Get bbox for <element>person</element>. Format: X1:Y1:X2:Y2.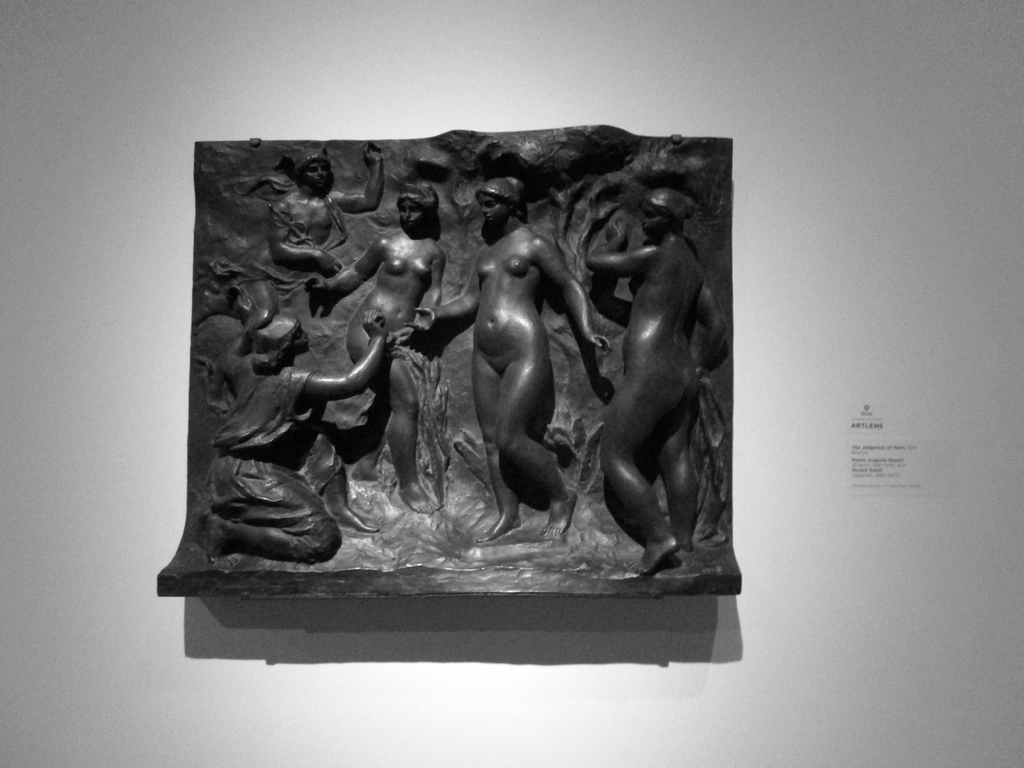
402:177:612:538.
